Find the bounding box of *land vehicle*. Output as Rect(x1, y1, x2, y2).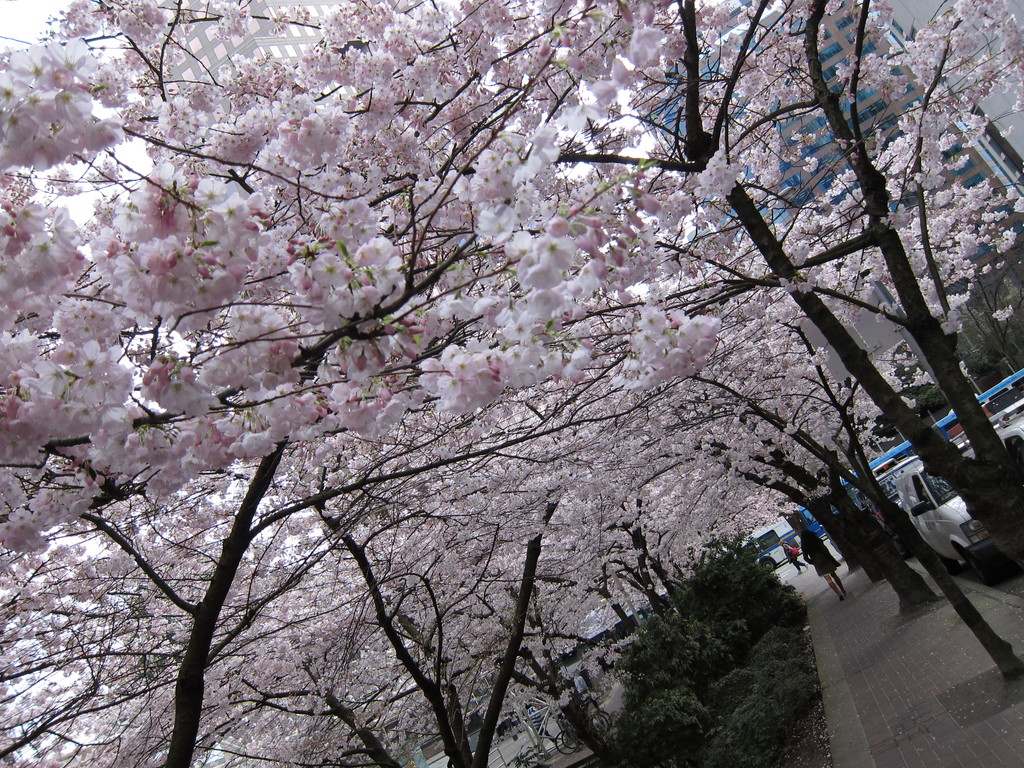
Rect(897, 434, 1023, 589).
